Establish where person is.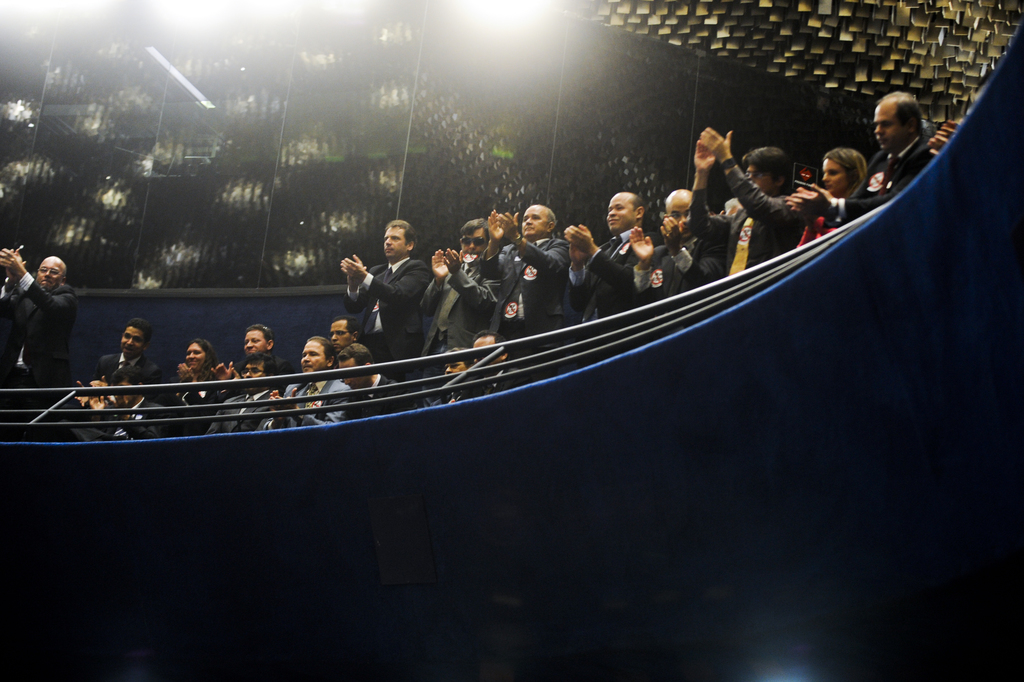
Established at (341,208,441,368).
